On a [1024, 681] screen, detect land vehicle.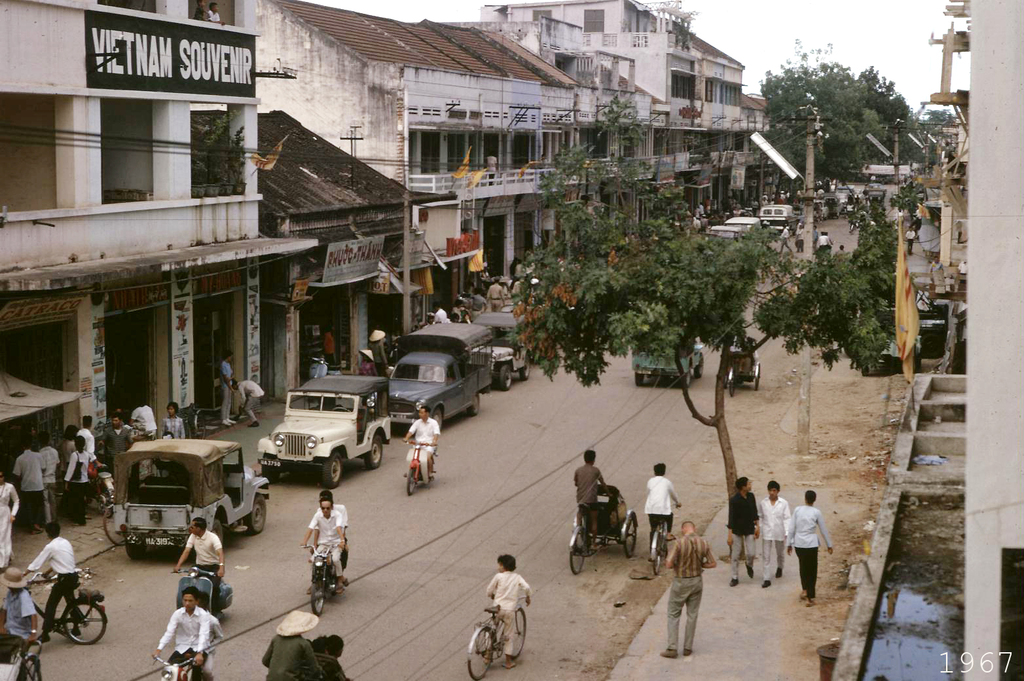
<region>382, 322, 493, 430</region>.
